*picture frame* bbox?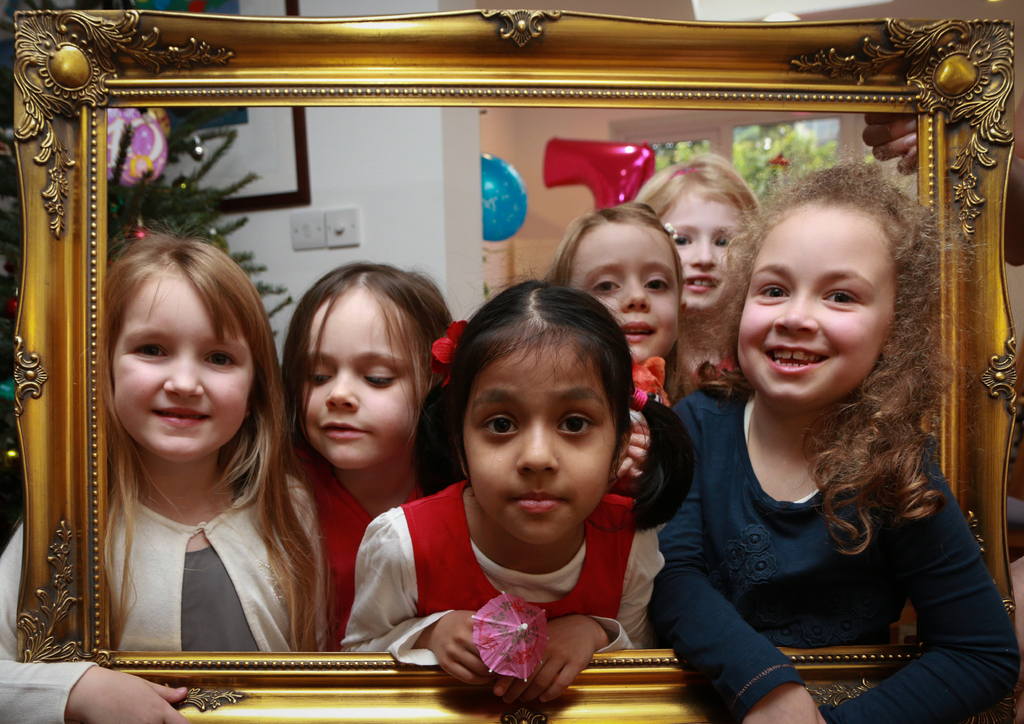
[x1=0, y1=0, x2=1020, y2=693]
